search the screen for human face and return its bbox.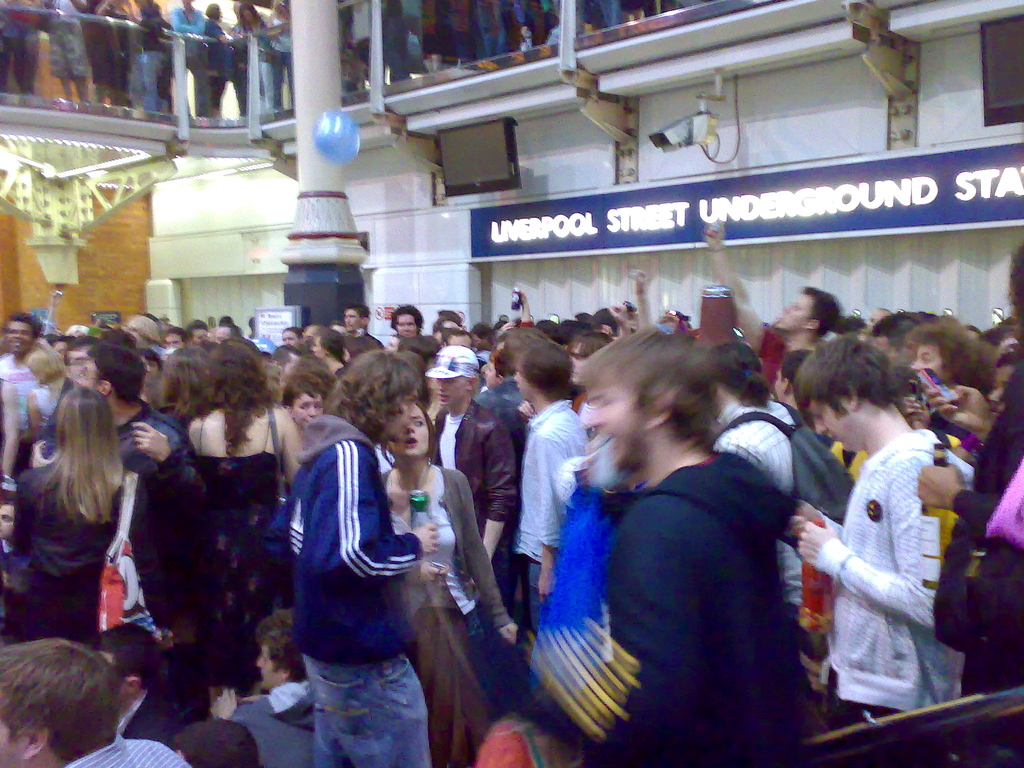
Found: (5,314,36,355).
